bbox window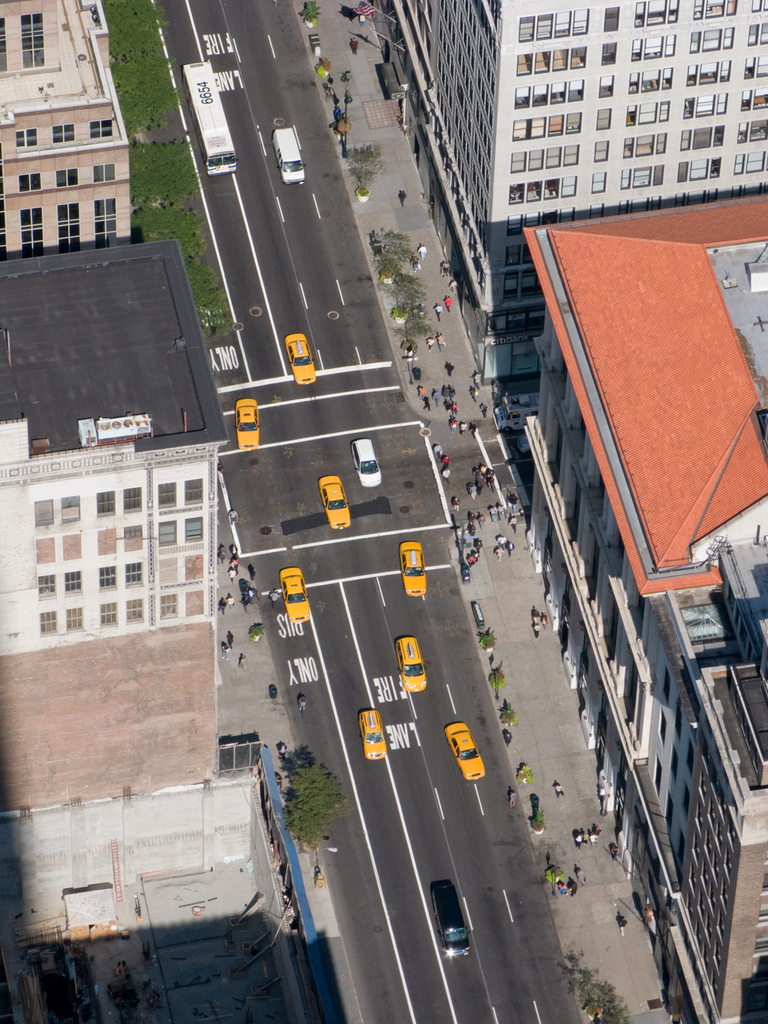
left=696, top=97, right=714, bottom=113
